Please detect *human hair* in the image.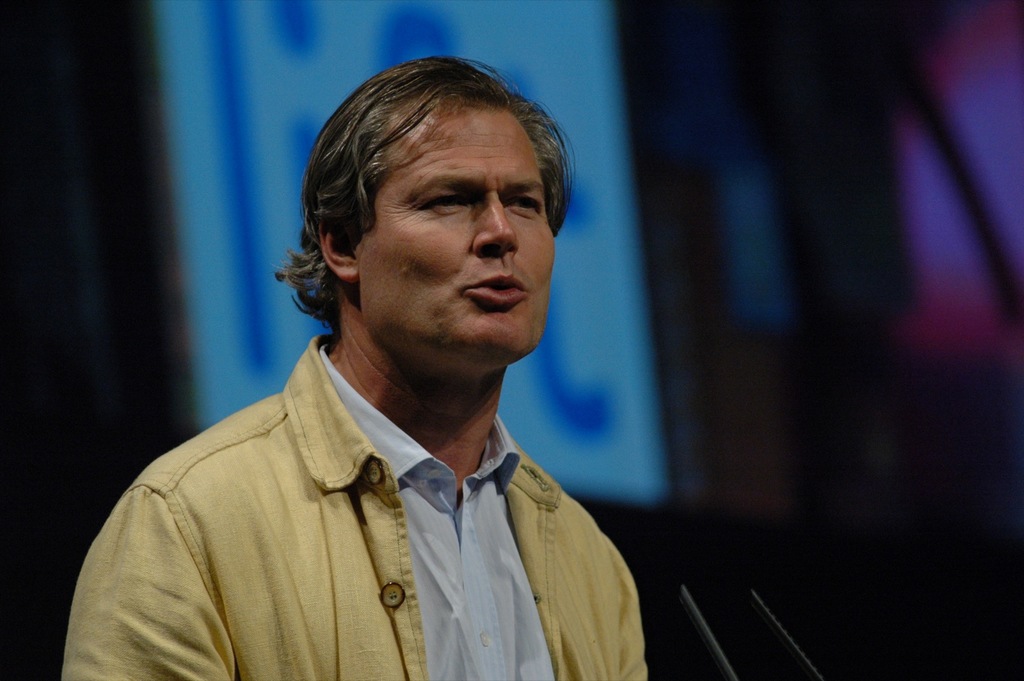
(left=303, top=49, right=563, bottom=356).
